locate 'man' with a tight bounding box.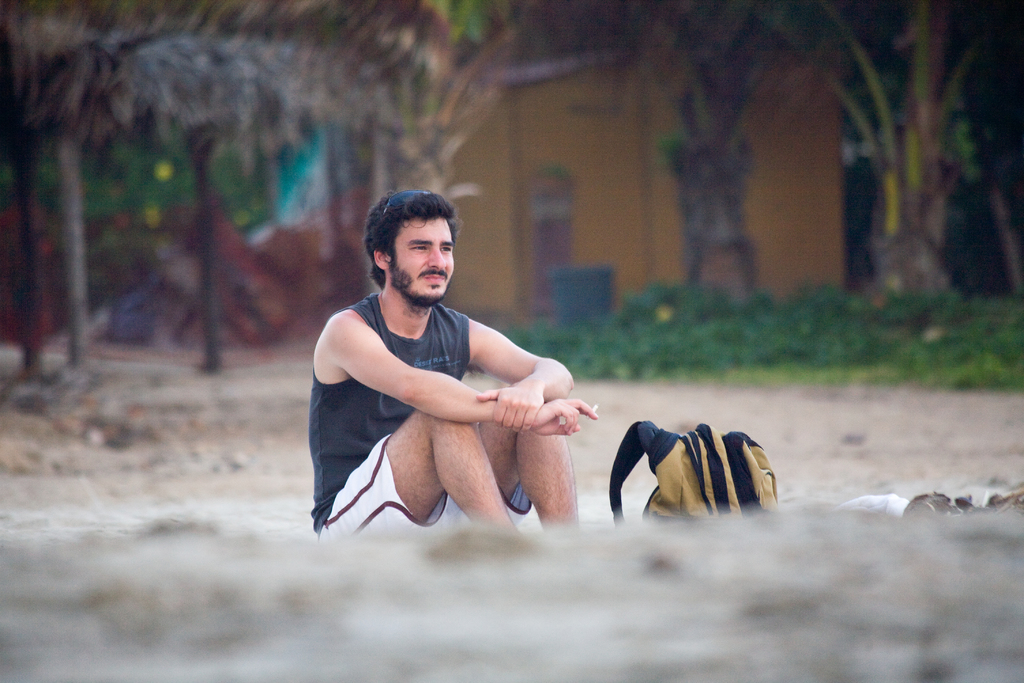
303:193:600:546.
